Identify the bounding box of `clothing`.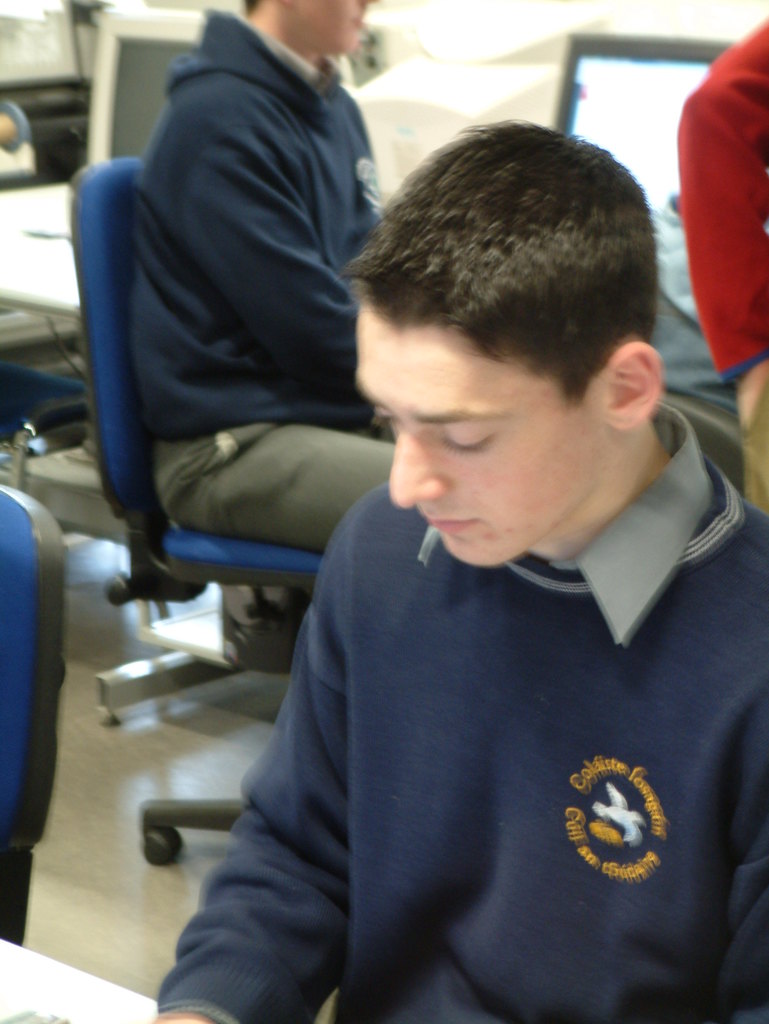
[left=198, top=269, right=762, bottom=1023].
